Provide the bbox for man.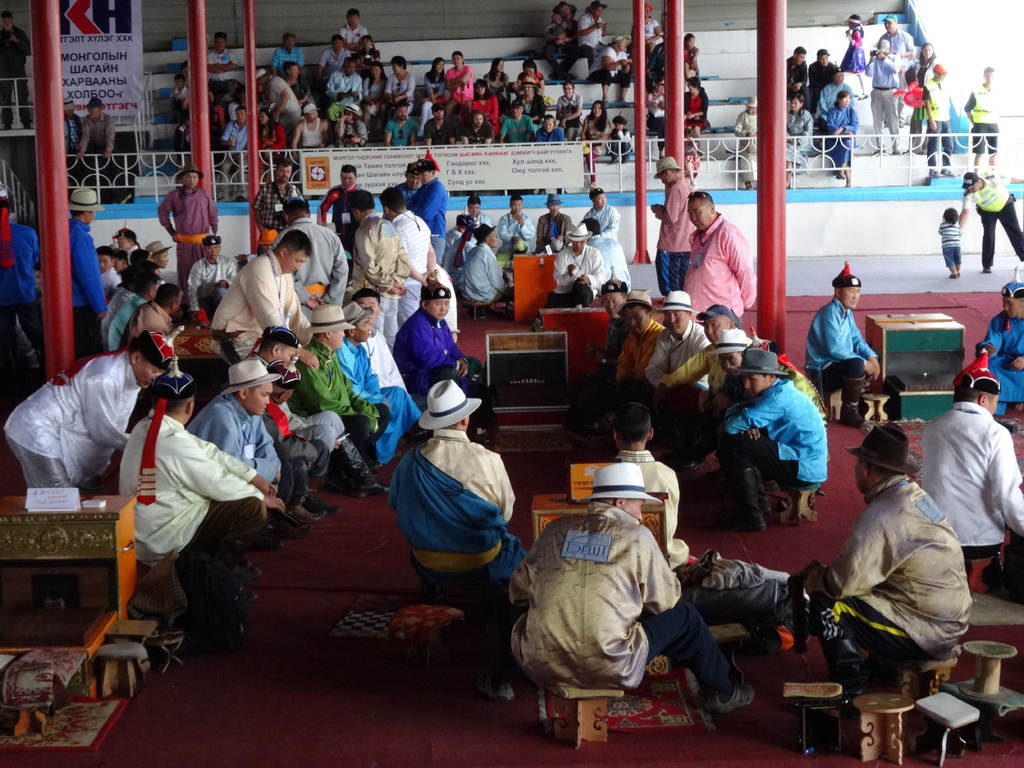
<region>964, 267, 1023, 415</region>.
